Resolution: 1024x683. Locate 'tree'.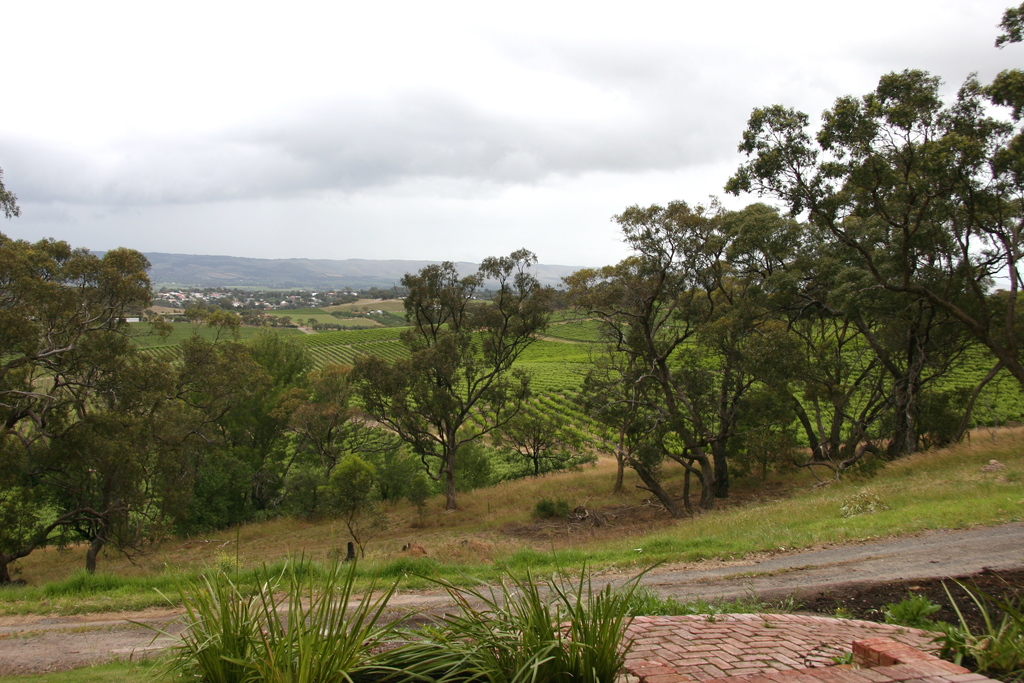
bbox=[499, 413, 573, 472].
